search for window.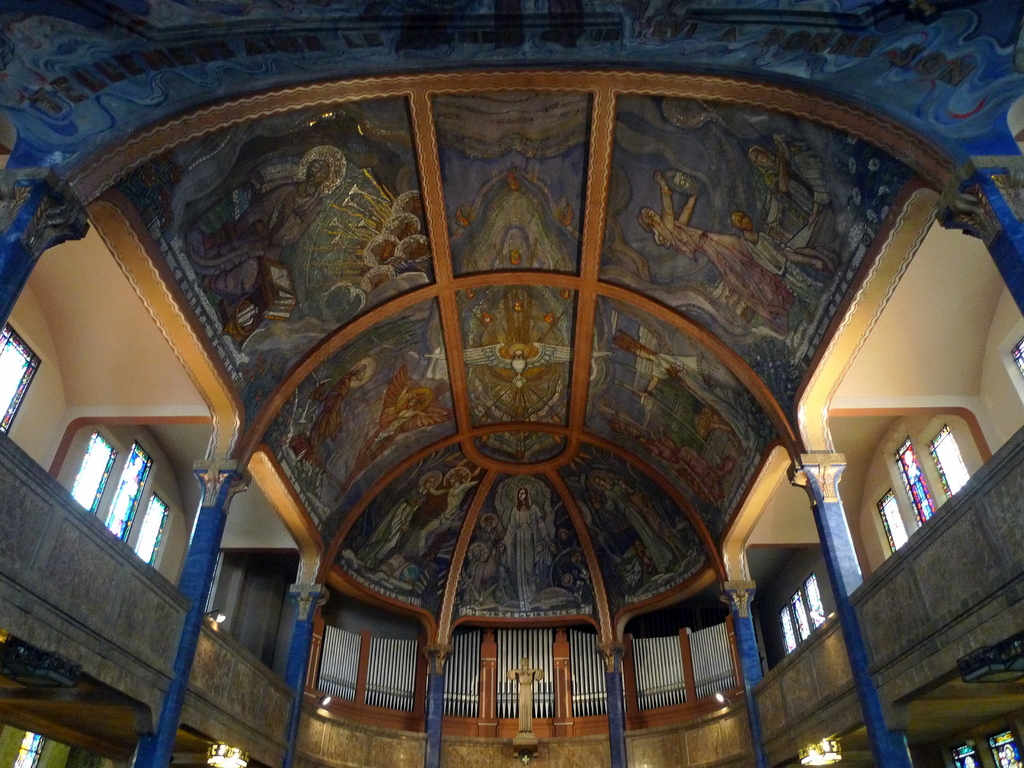
Found at locate(106, 442, 153, 542).
